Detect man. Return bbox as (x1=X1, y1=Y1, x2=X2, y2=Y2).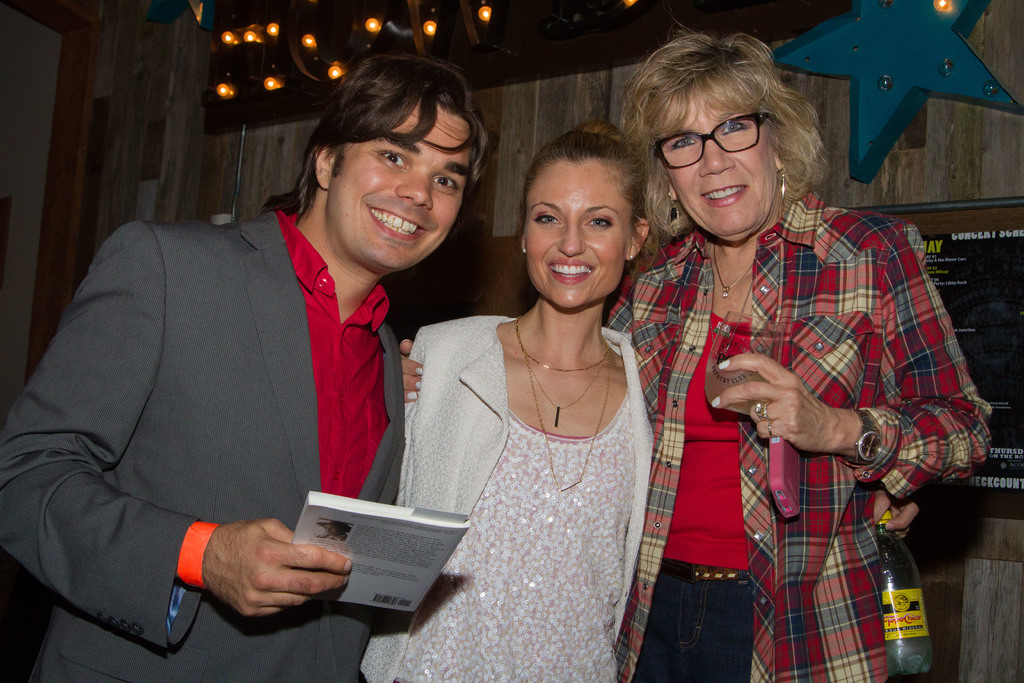
(x1=7, y1=117, x2=513, y2=676).
